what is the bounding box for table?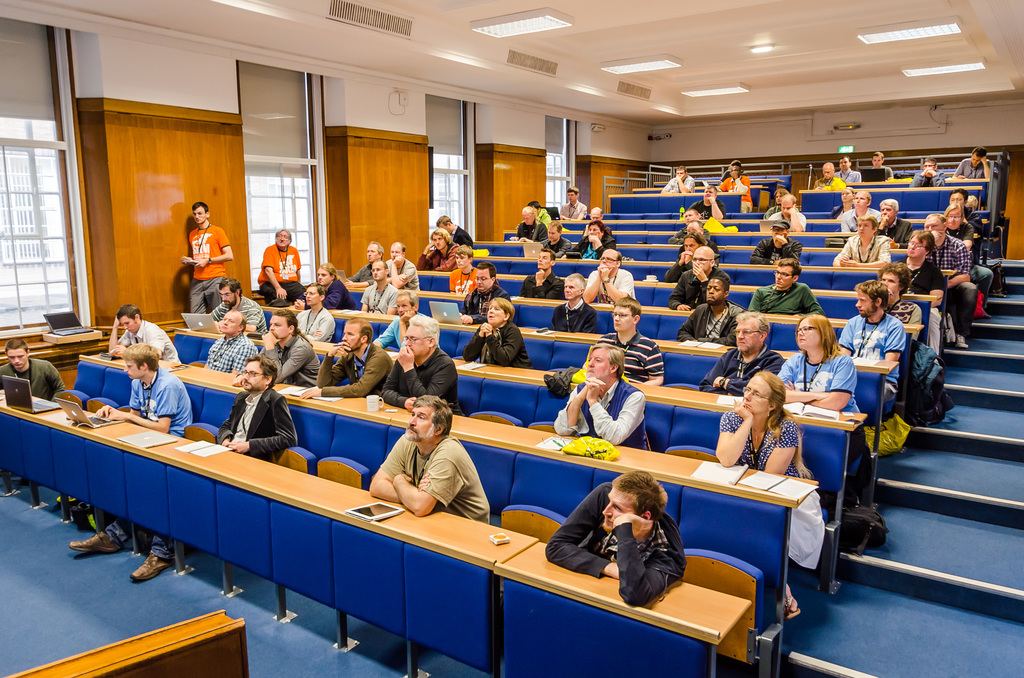
bbox=(0, 389, 528, 675).
